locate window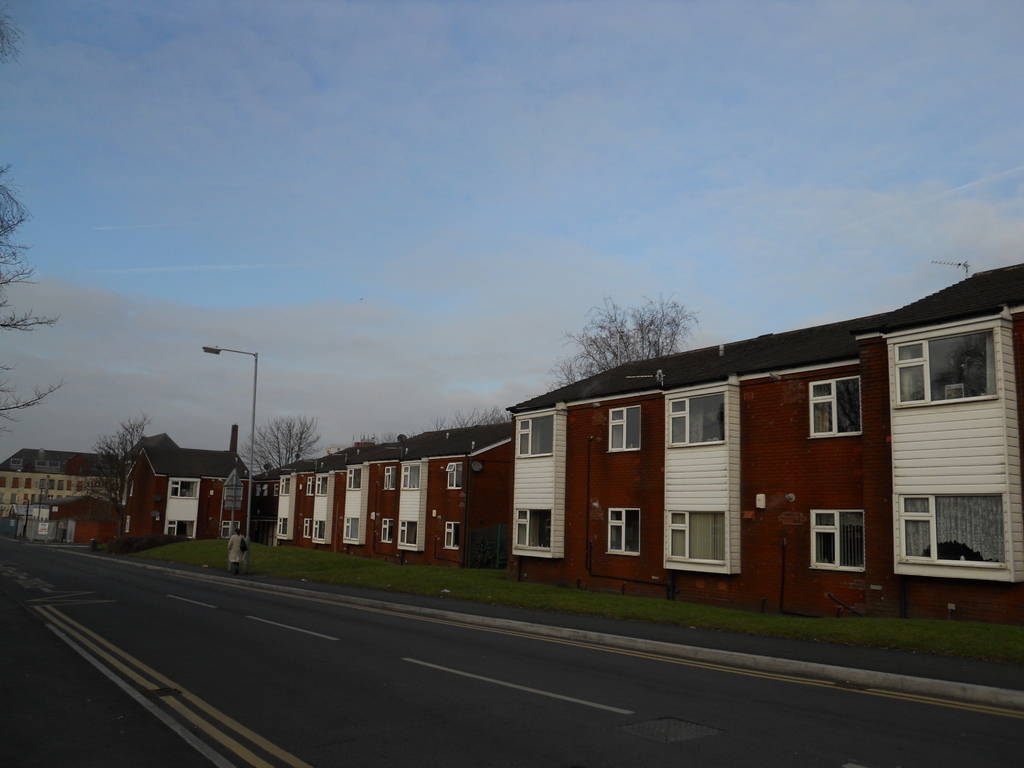
665,388,724,448
